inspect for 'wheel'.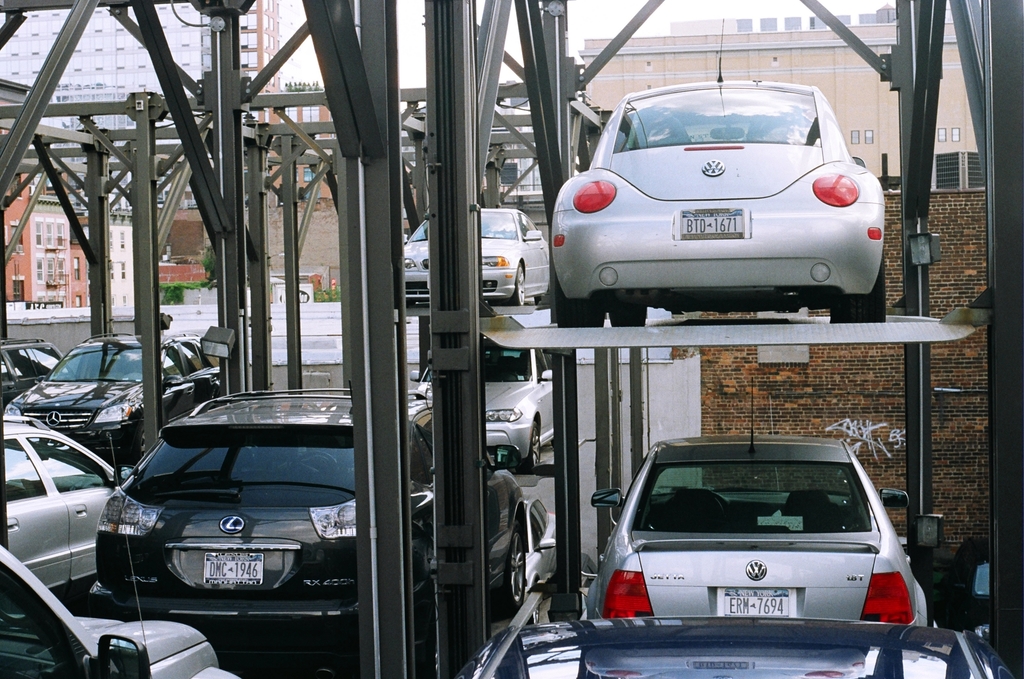
Inspection: locate(508, 263, 530, 307).
